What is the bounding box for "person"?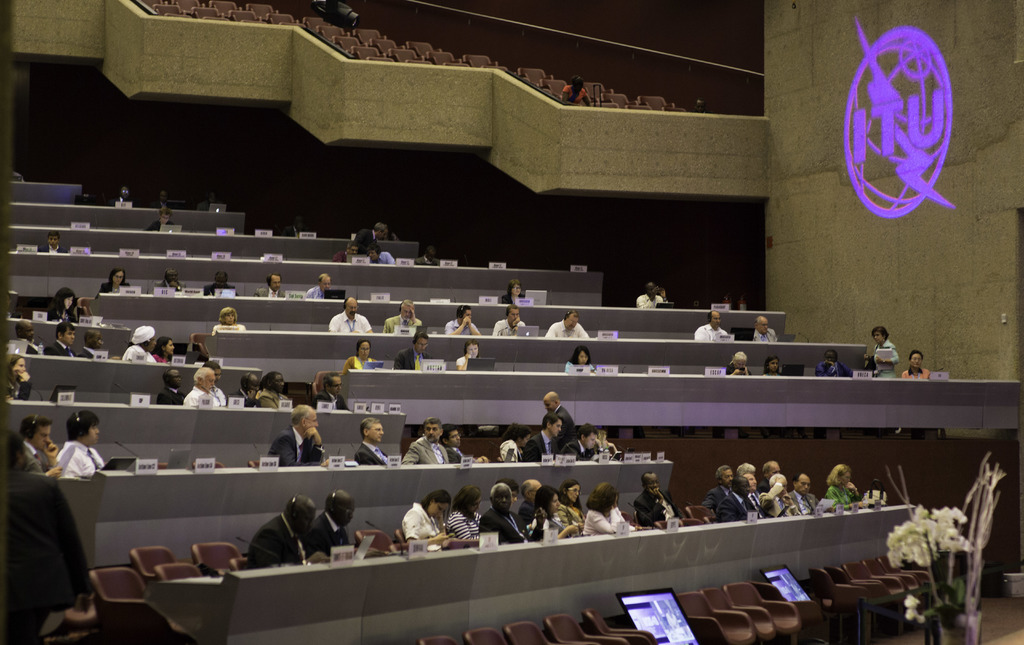
909:353:931:379.
